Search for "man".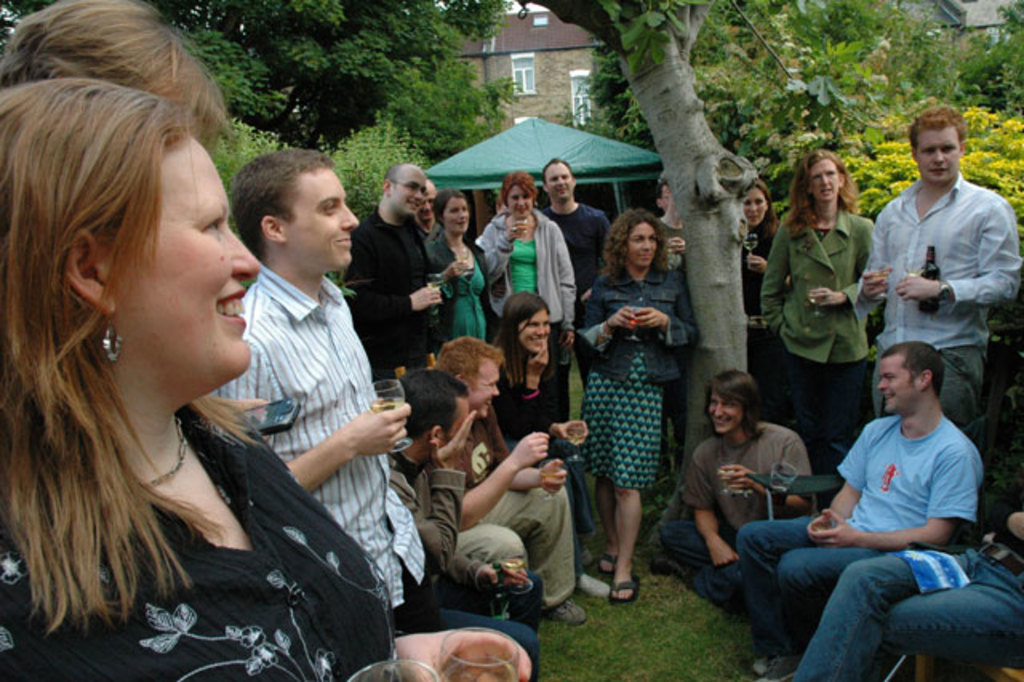
Found at [x1=643, y1=367, x2=824, y2=613].
